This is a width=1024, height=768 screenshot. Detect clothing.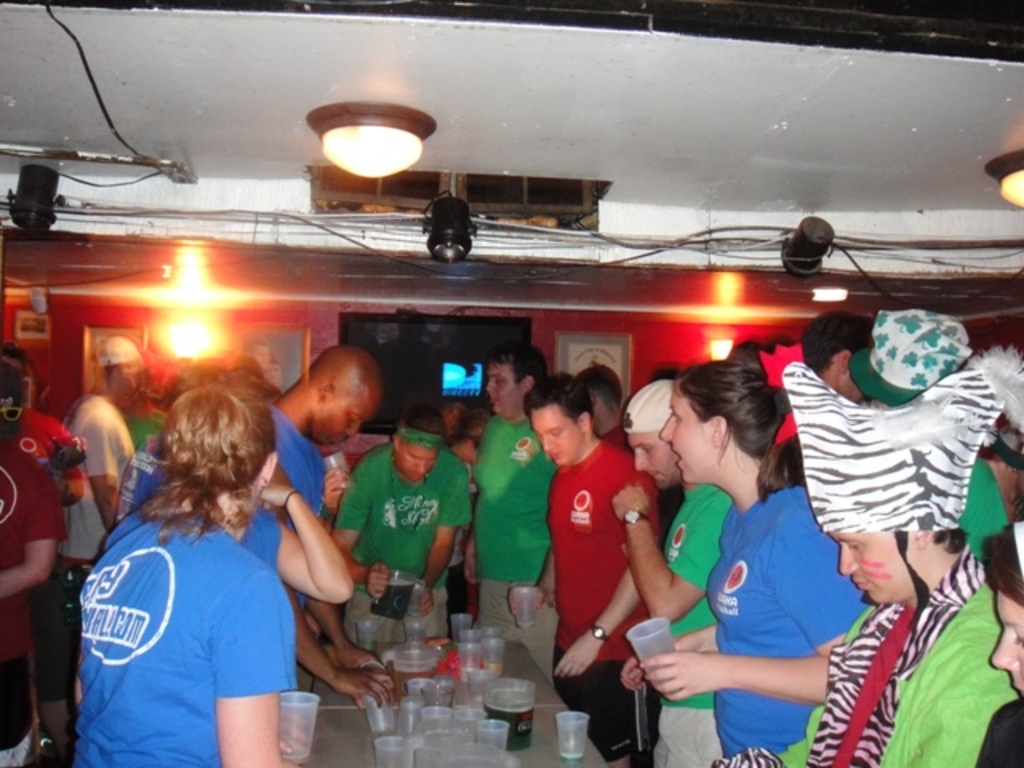
locate(702, 483, 875, 760).
